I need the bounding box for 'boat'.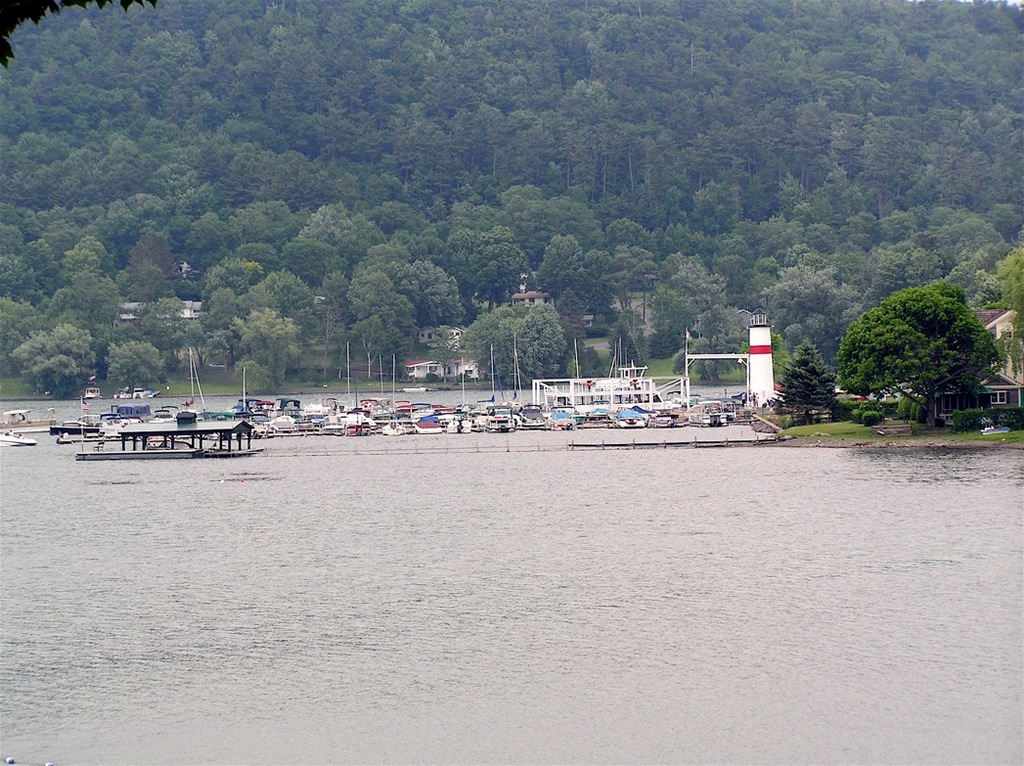
Here it is: (577, 413, 614, 424).
